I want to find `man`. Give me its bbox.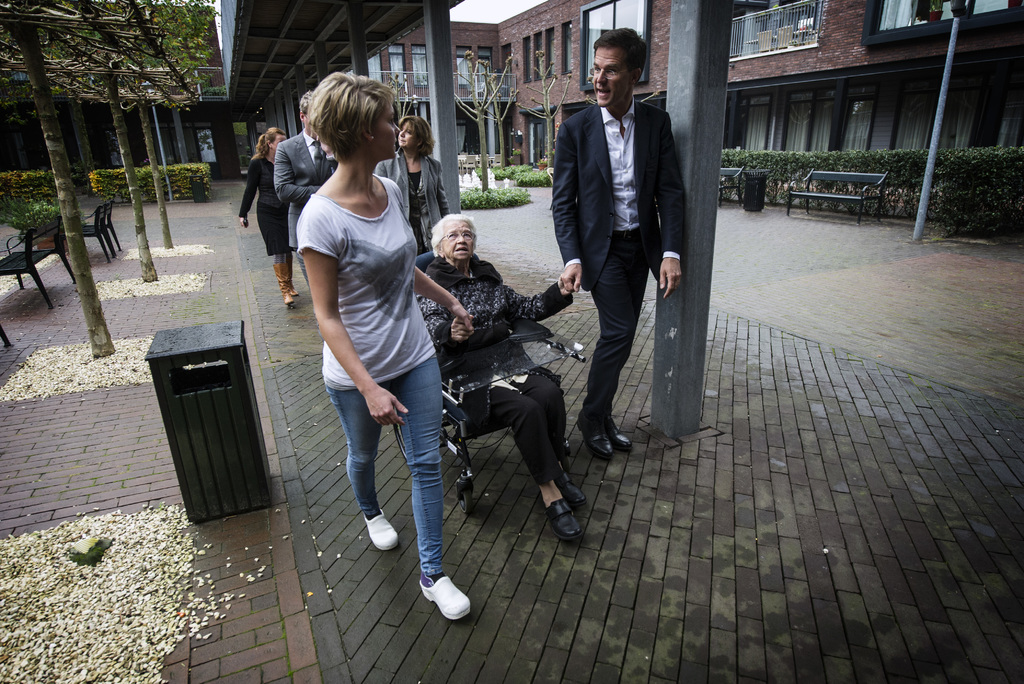
box=[273, 92, 370, 310].
